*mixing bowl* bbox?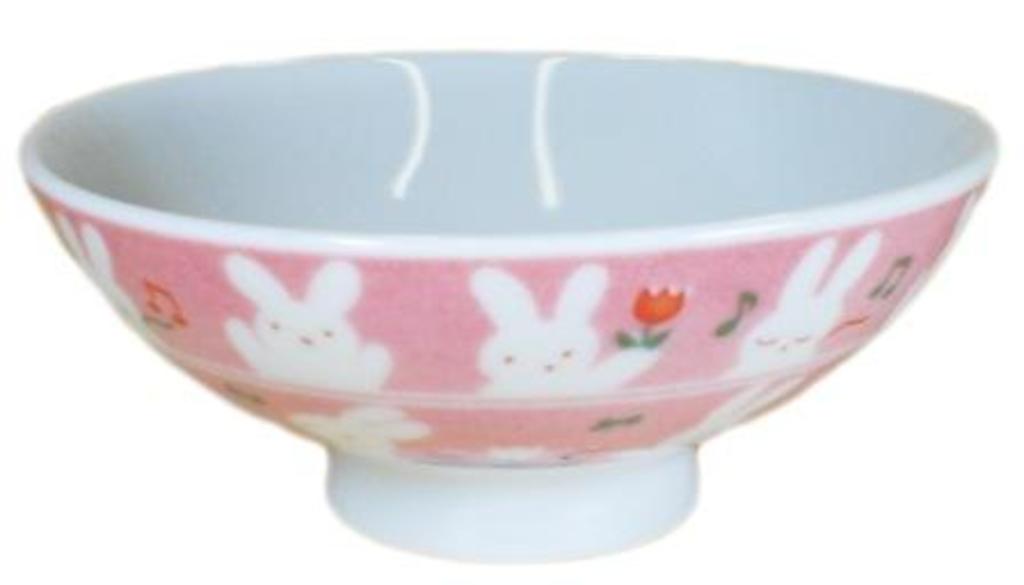
[21,48,997,560]
